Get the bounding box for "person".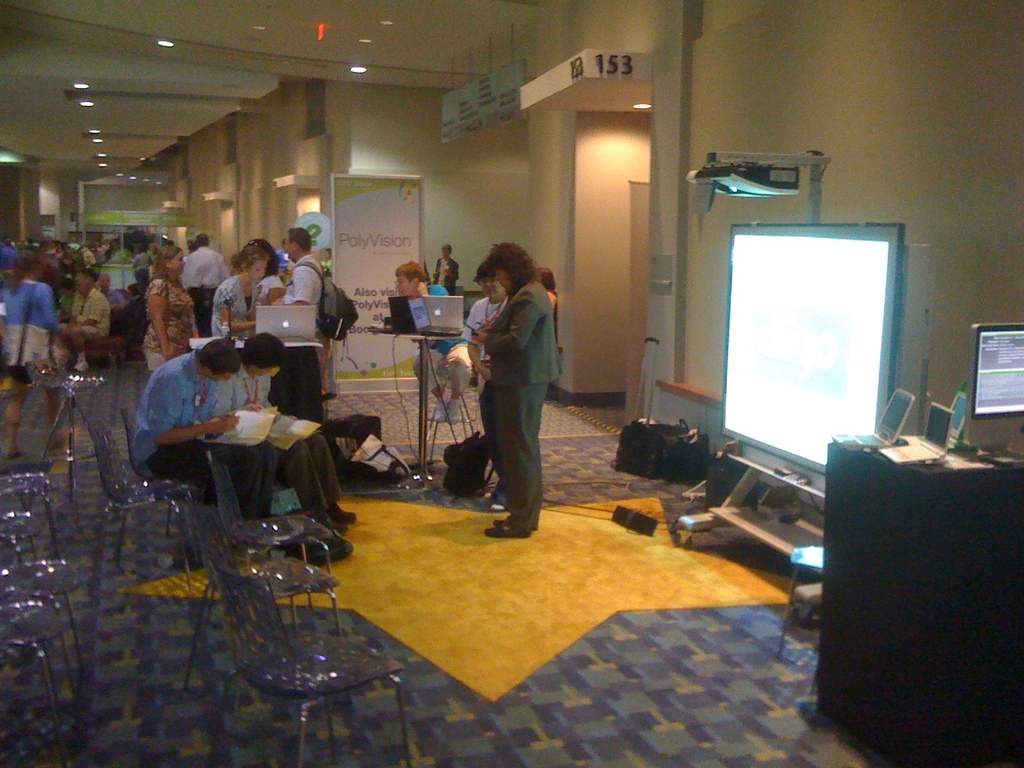
<box>39,235,59,260</box>.
